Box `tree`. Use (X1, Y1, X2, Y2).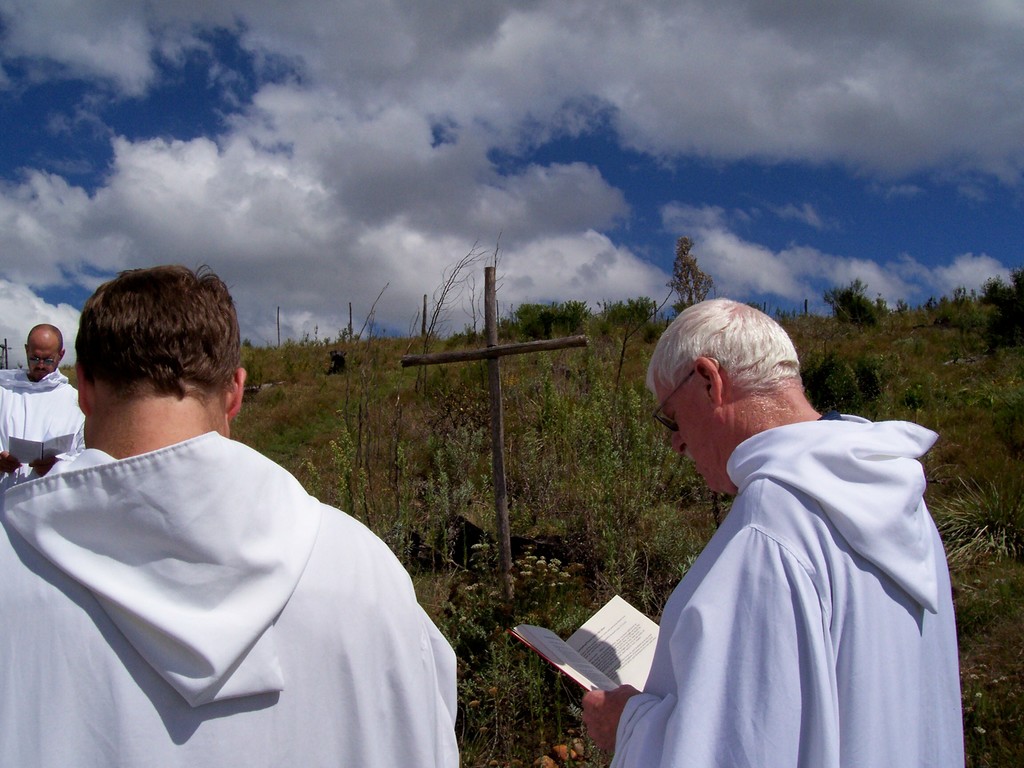
(665, 237, 714, 318).
